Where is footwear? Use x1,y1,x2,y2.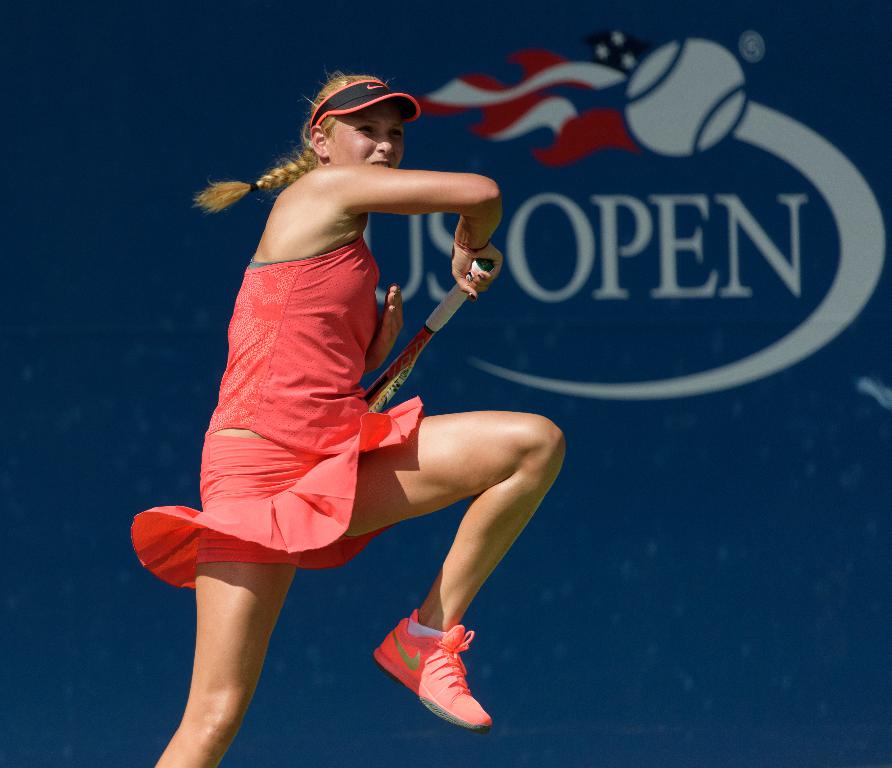
369,617,491,741.
